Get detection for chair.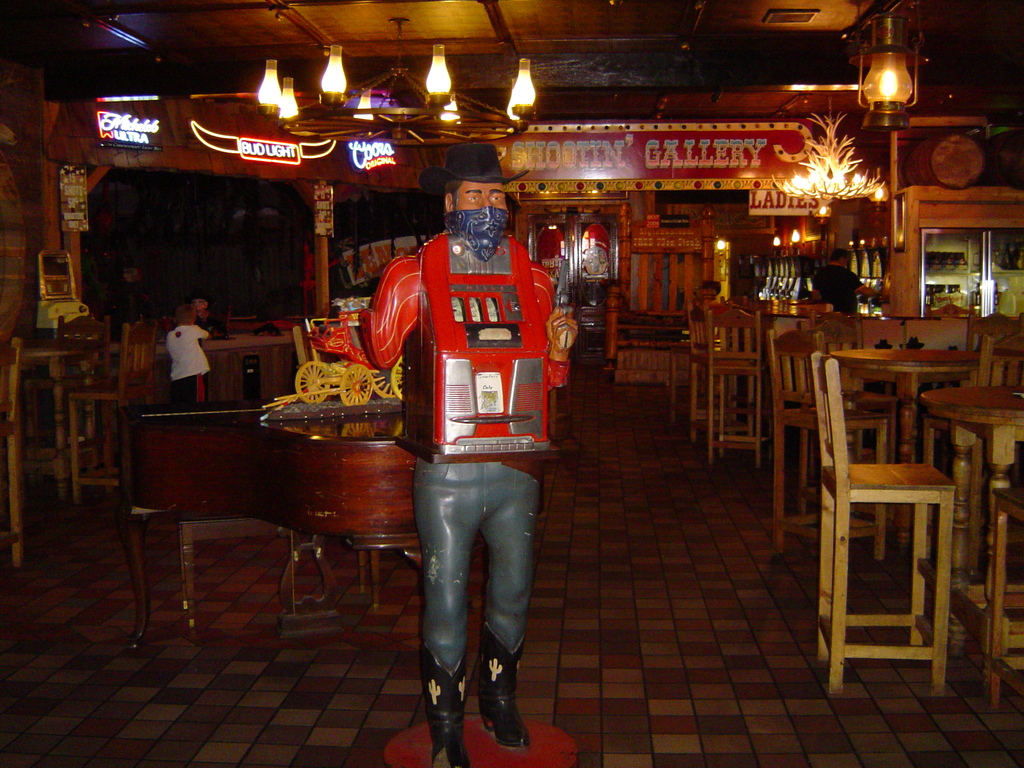
Detection: 965/312/1023/348.
